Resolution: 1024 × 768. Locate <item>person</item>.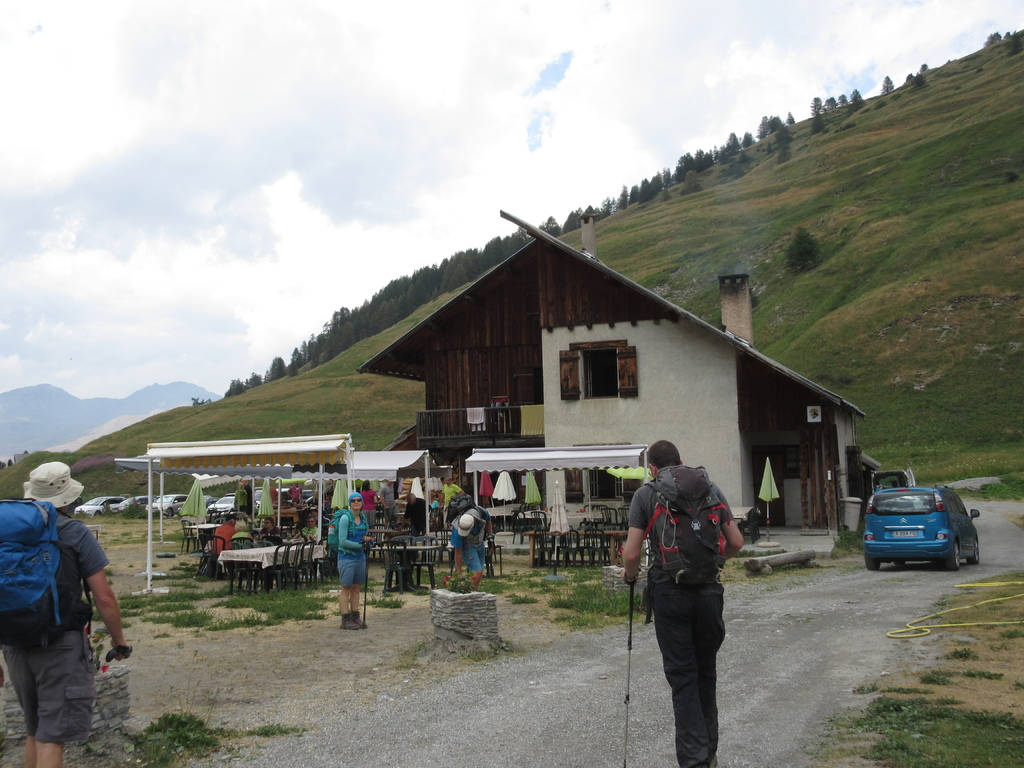
[left=332, top=491, right=371, bottom=636].
